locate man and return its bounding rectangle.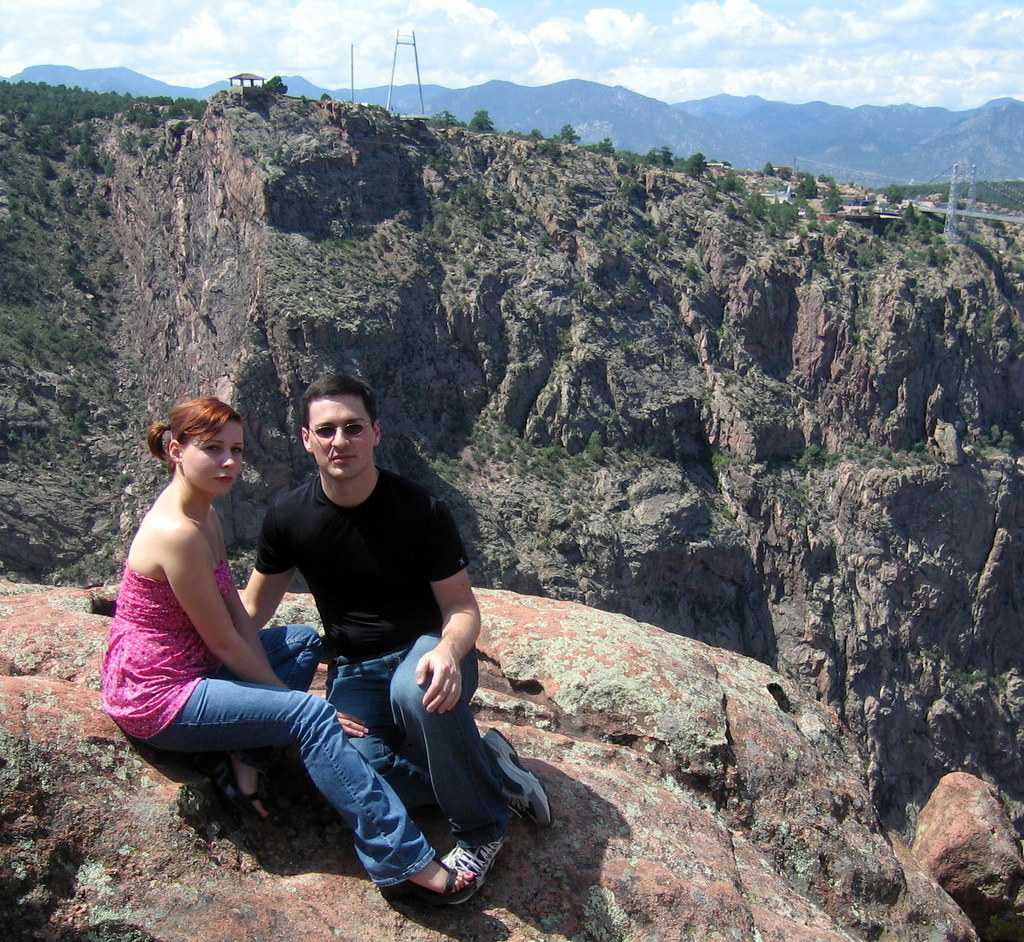
[177,375,497,906].
